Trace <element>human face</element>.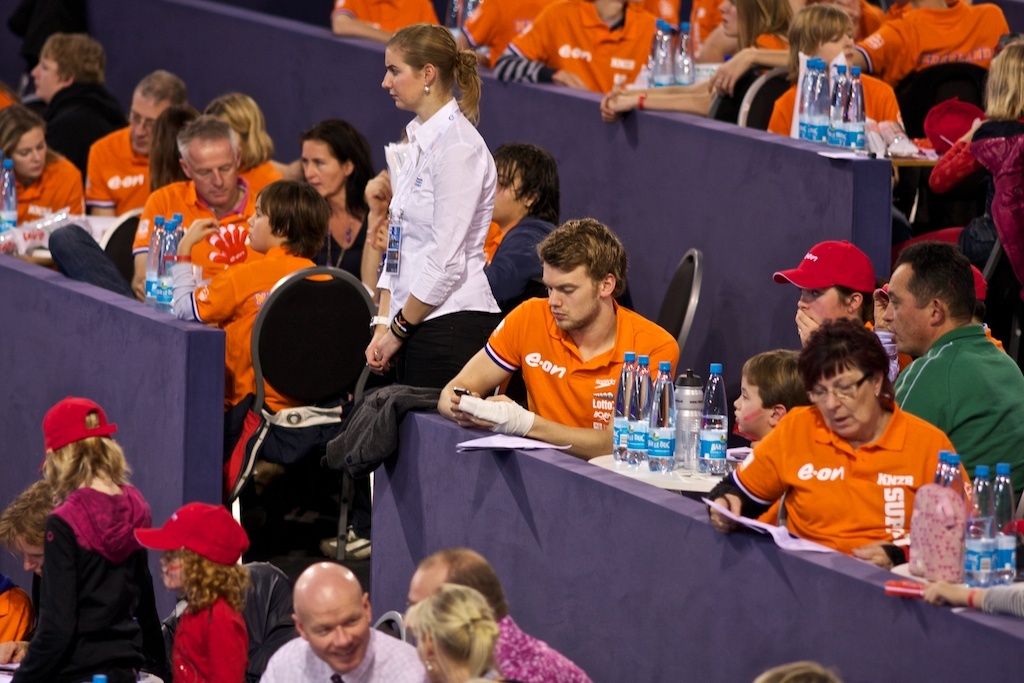
Traced to BBox(731, 376, 779, 435).
